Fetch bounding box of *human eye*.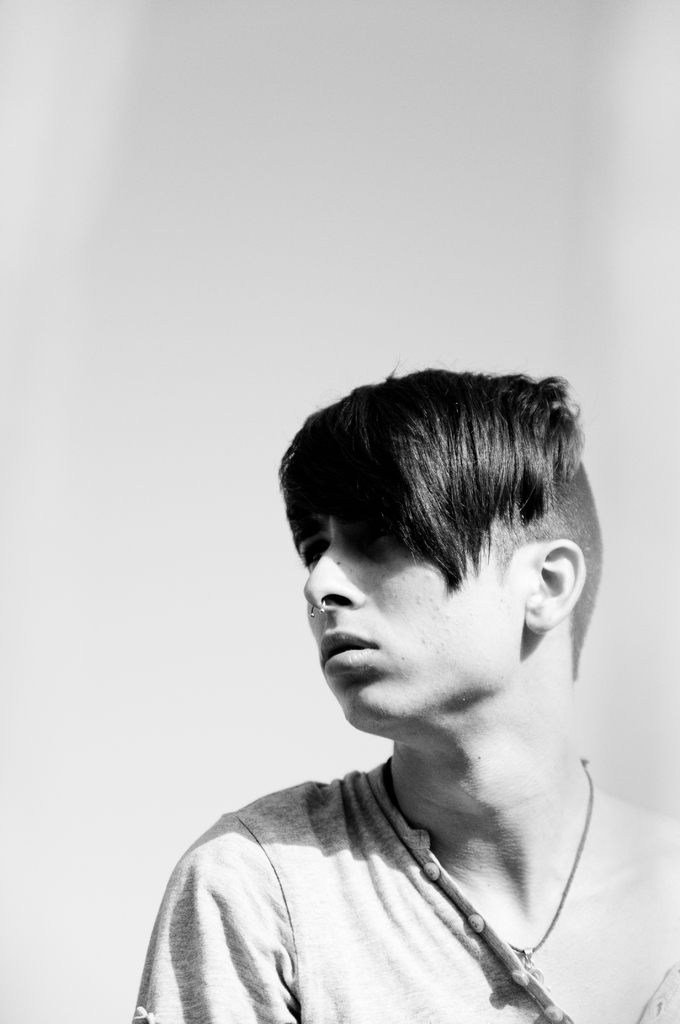
Bbox: (301,534,332,565).
